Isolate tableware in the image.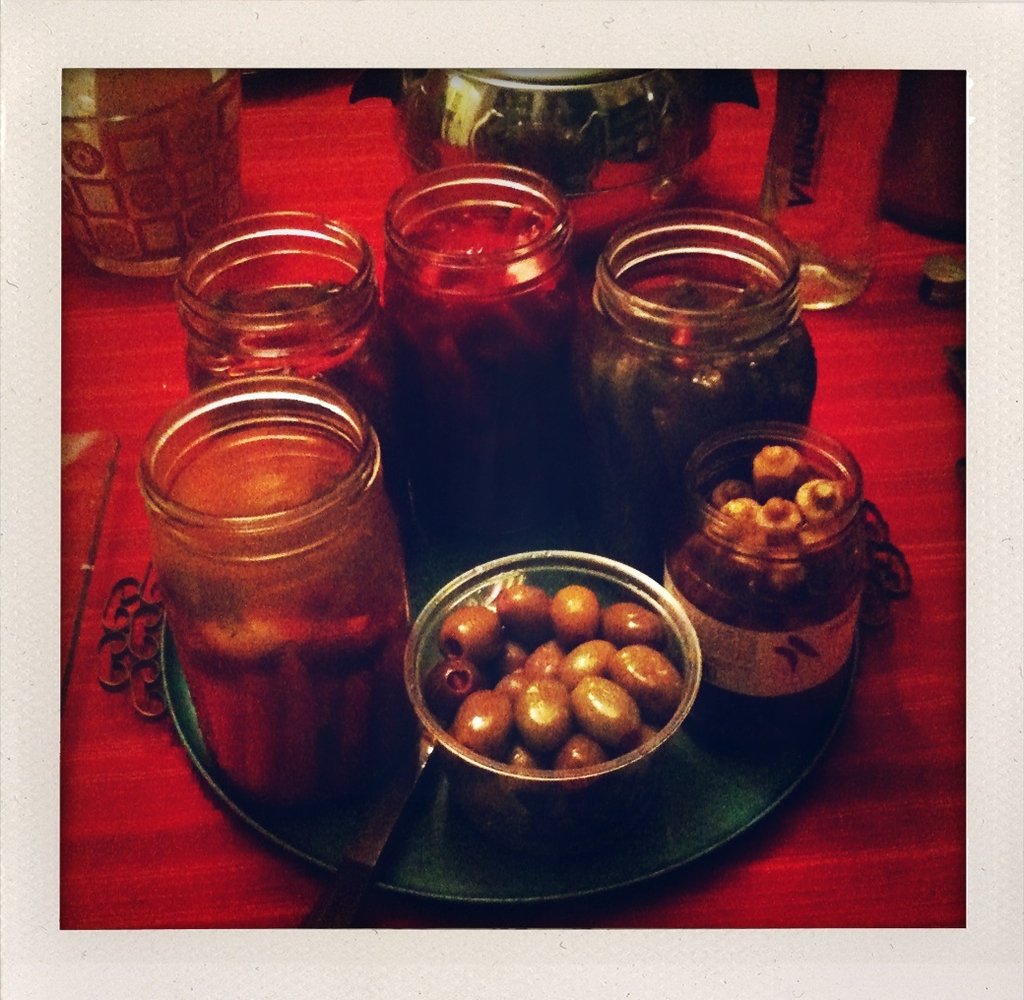
Isolated region: locate(649, 420, 876, 725).
